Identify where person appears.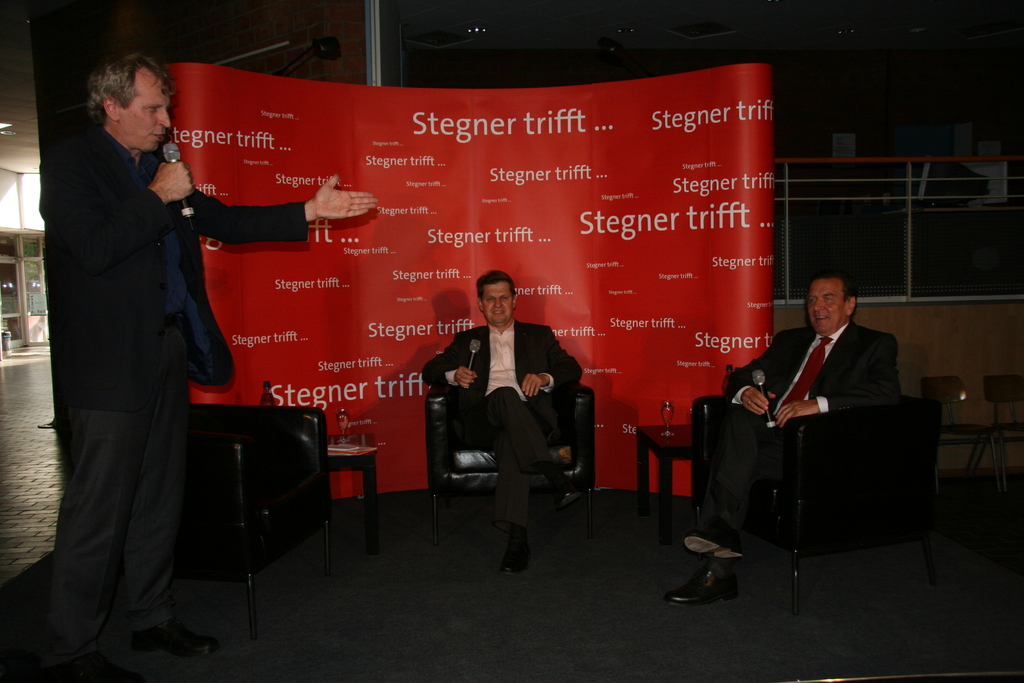
Appears at BBox(40, 16, 237, 659).
